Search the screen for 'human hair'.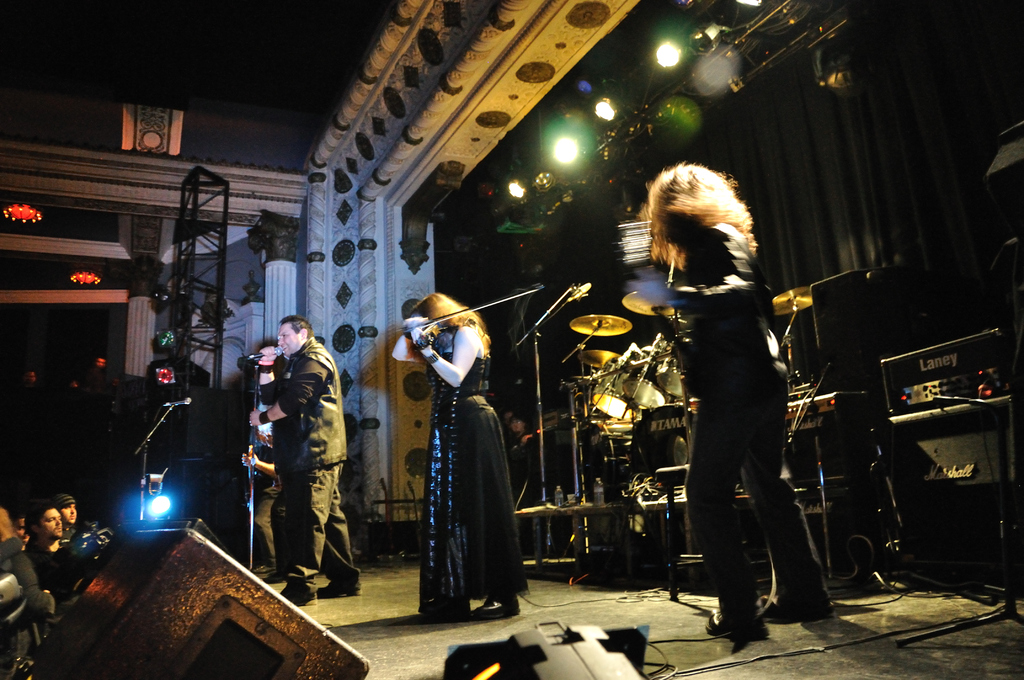
Found at left=647, top=159, right=754, bottom=256.
